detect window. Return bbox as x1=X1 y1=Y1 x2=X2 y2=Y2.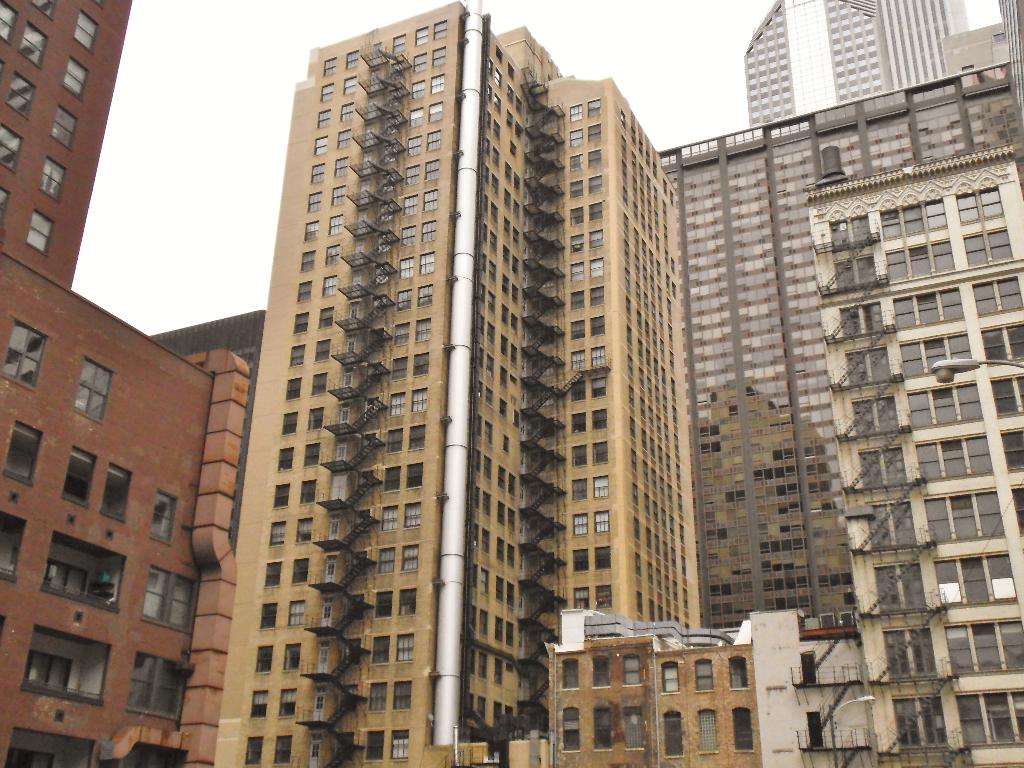
x1=357 y1=152 x2=377 y2=173.
